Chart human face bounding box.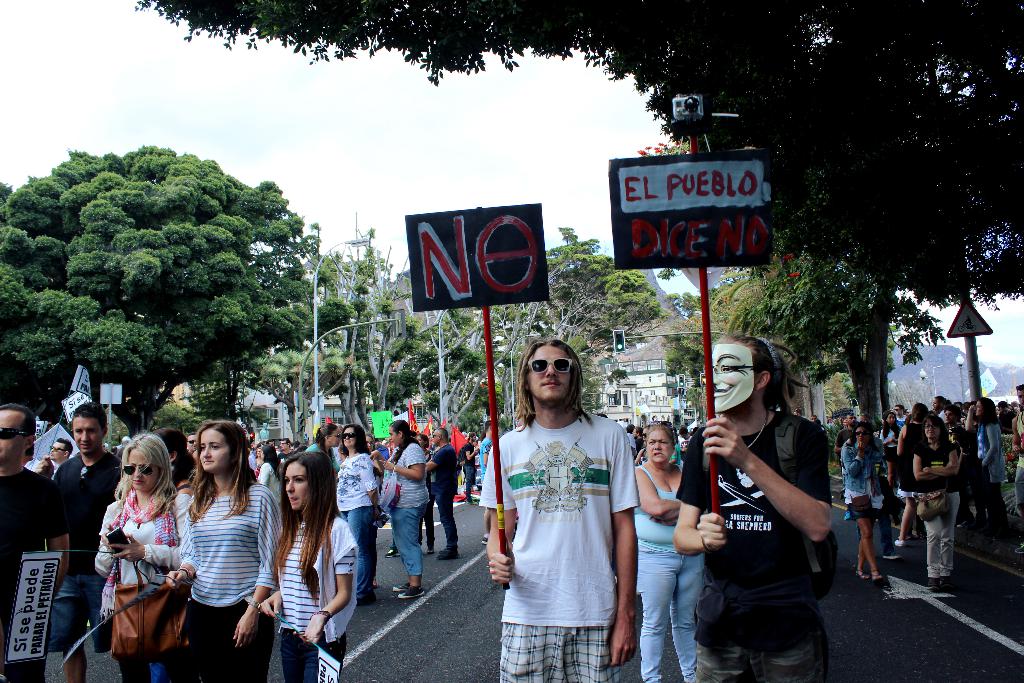
Charted: x1=343 y1=427 x2=355 y2=446.
